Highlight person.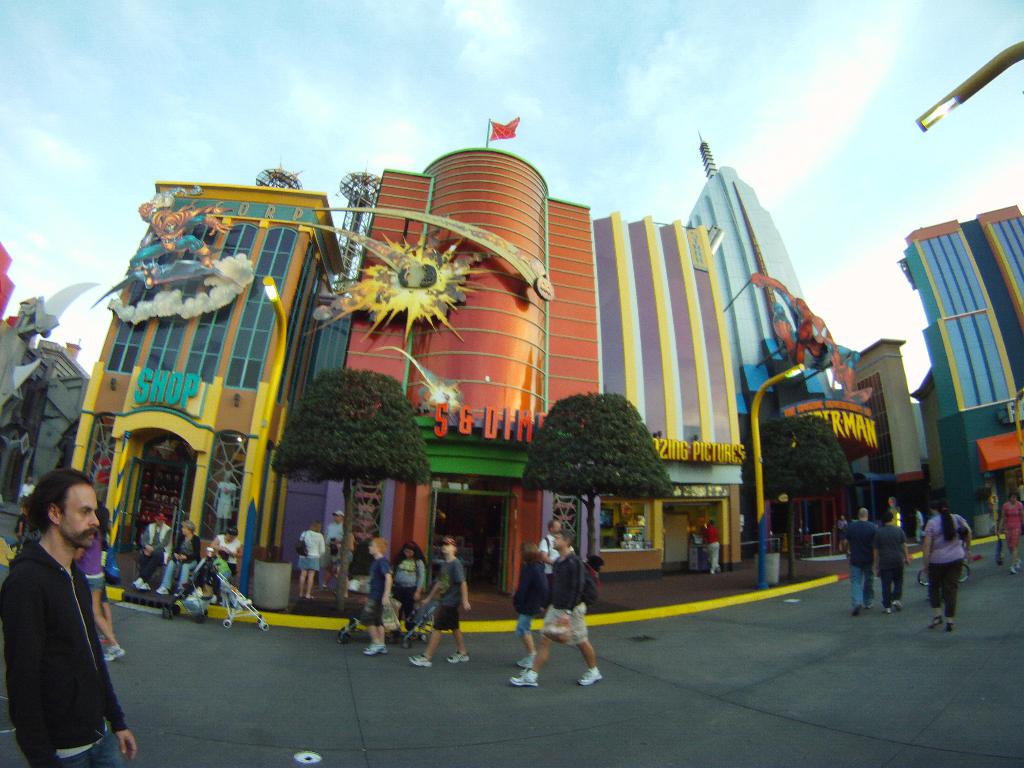
Highlighted region: (923, 497, 973, 632).
